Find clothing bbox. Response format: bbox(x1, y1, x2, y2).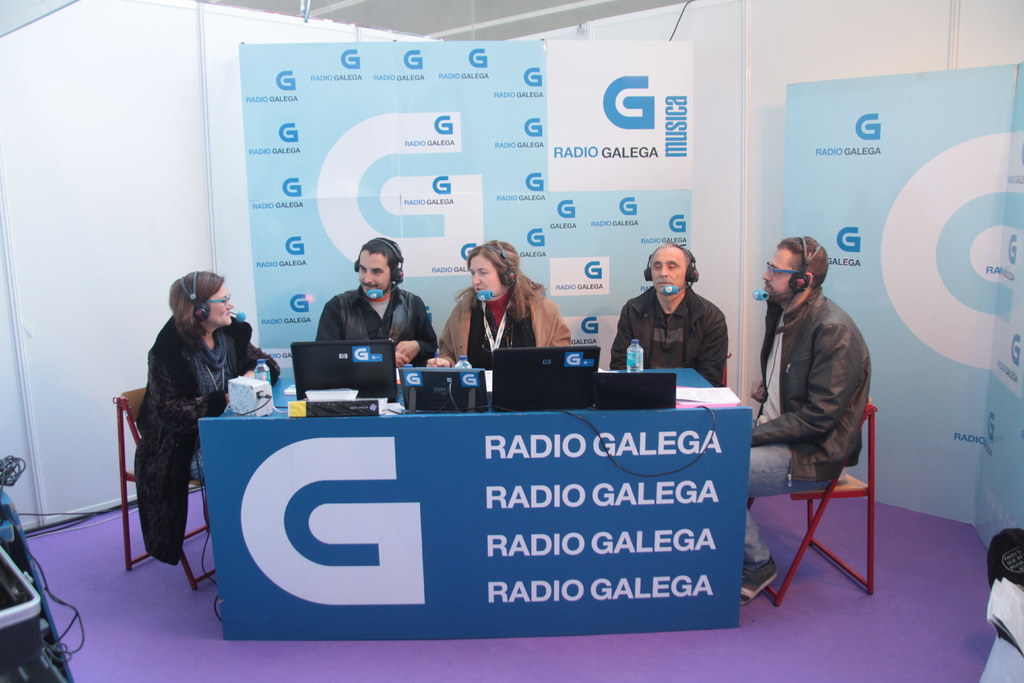
bbox(745, 283, 871, 572).
